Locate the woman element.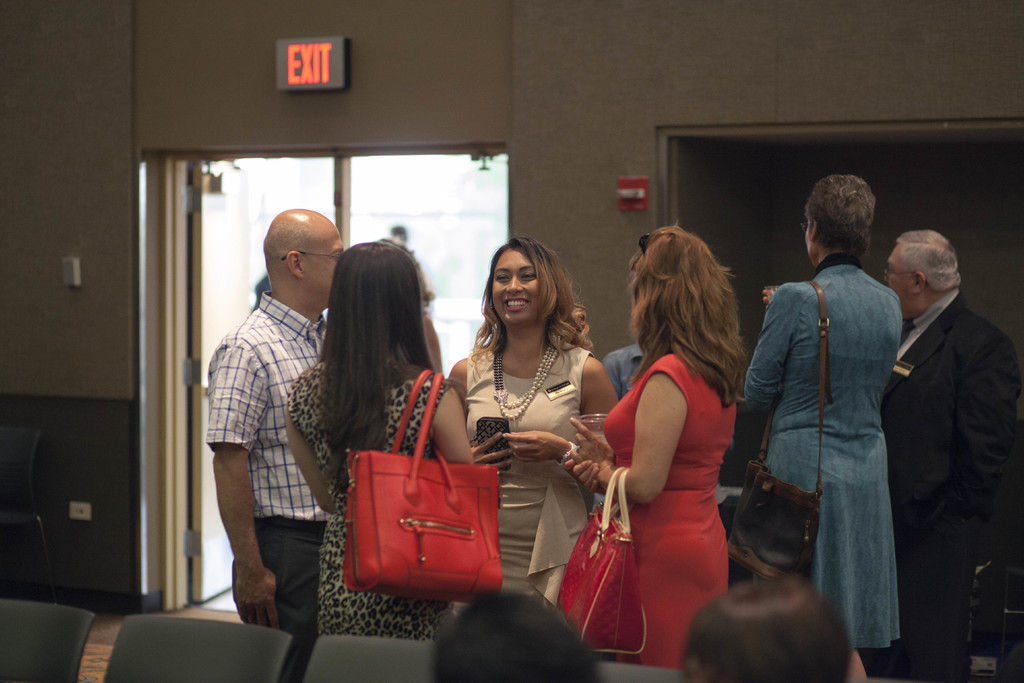
Element bbox: {"left": 739, "top": 173, "right": 901, "bottom": 682}.
